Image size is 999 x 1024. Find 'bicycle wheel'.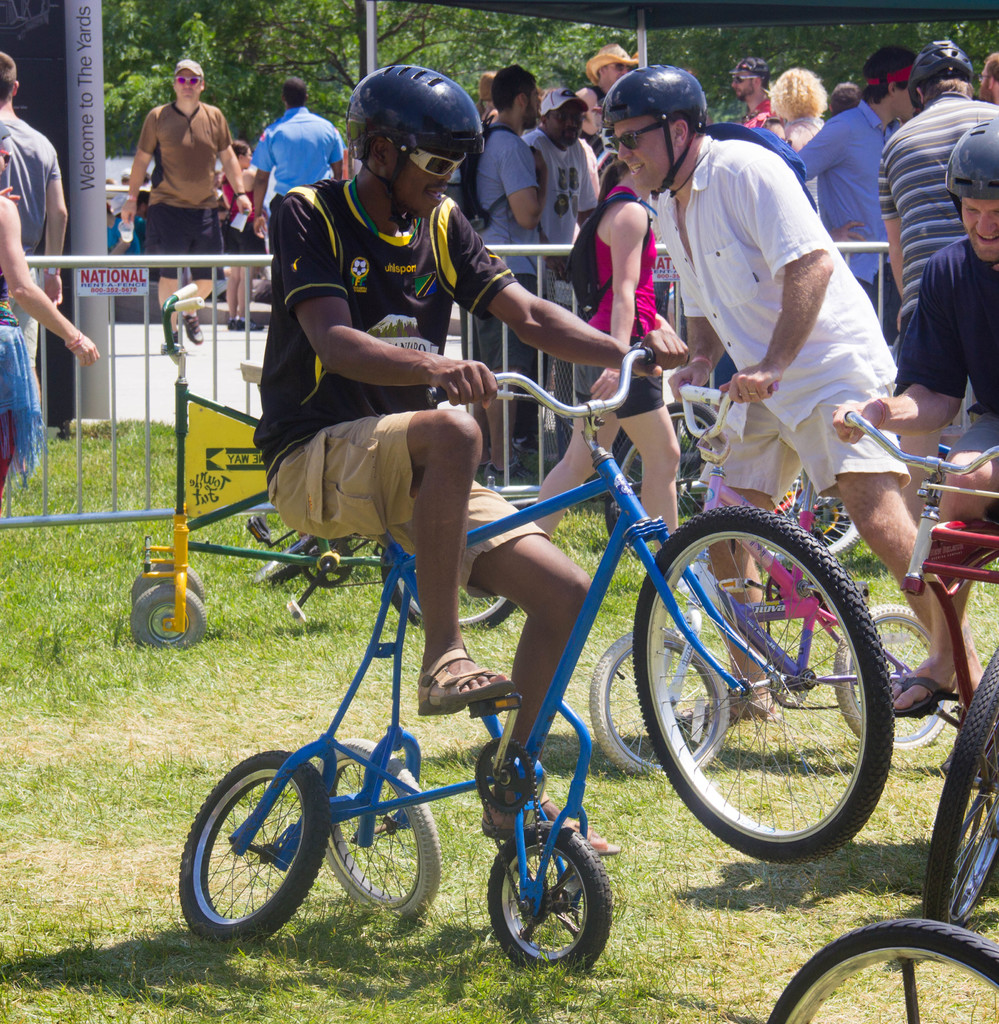
x1=372 y1=536 x2=522 y2=632.
